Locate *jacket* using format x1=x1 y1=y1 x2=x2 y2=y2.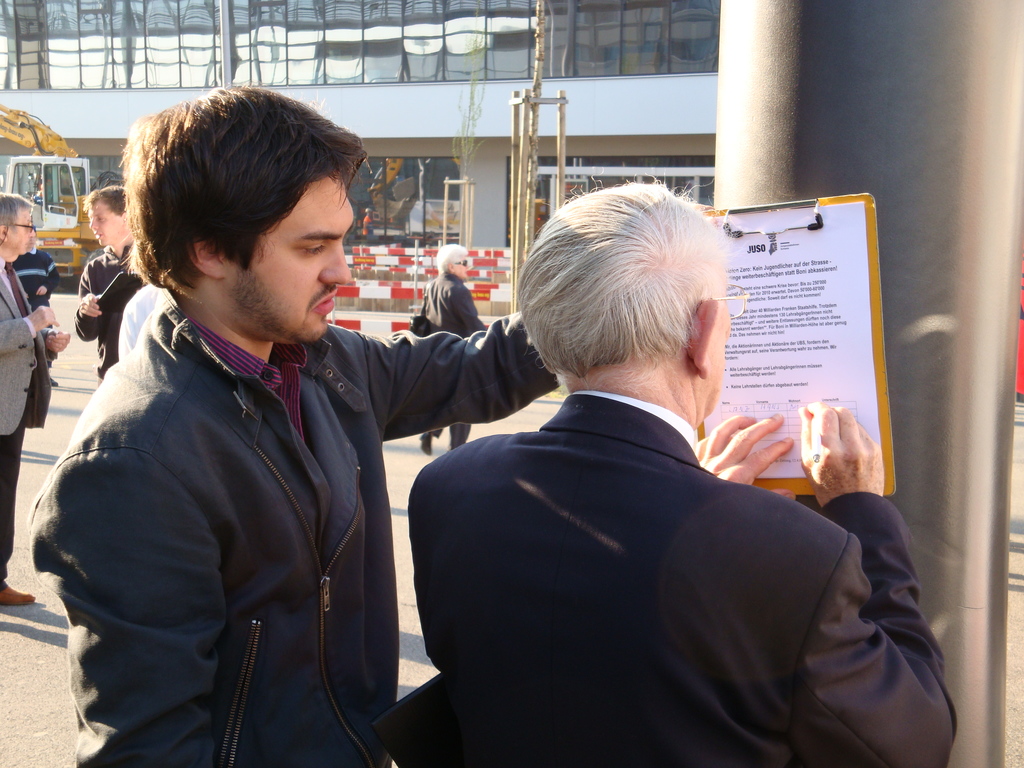
x1=29 y1=295 x2=585 y2=766.
